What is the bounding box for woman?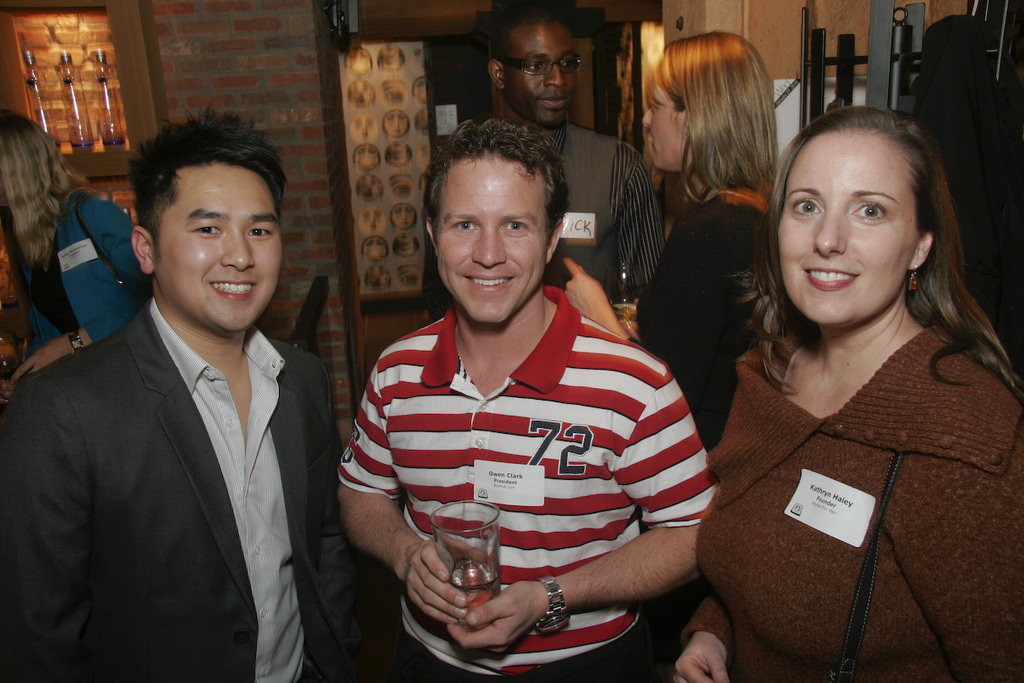
<region>558, 26, 801, 458</region>.
